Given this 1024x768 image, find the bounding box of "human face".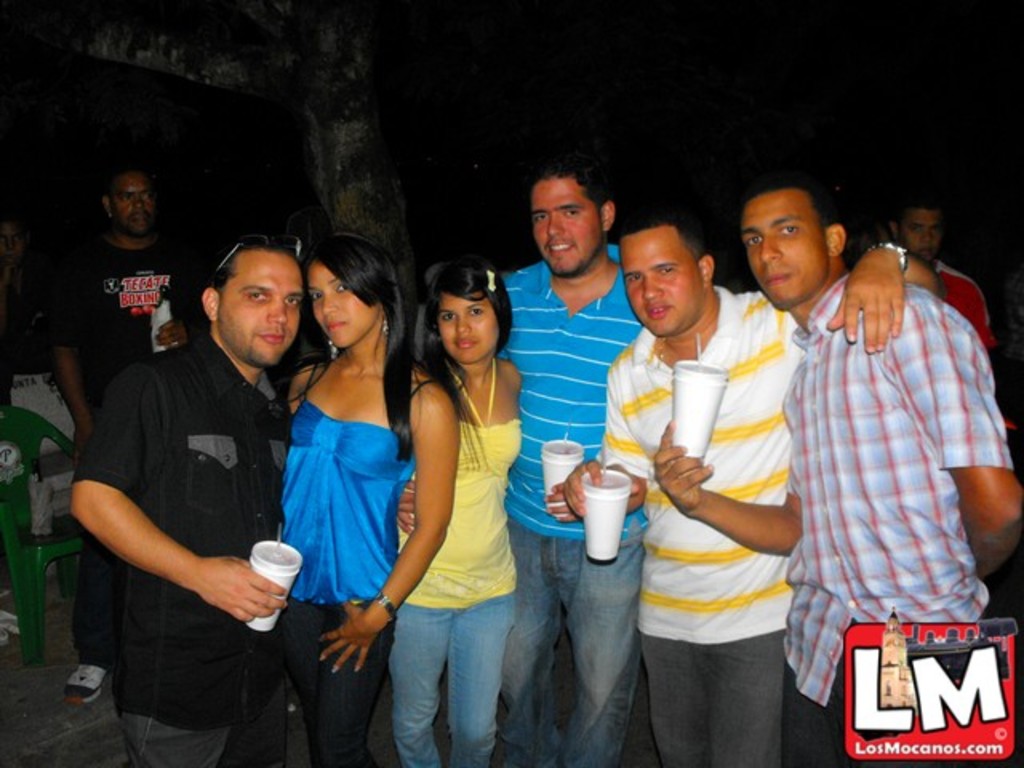
region(739, 184, 827, 307).
